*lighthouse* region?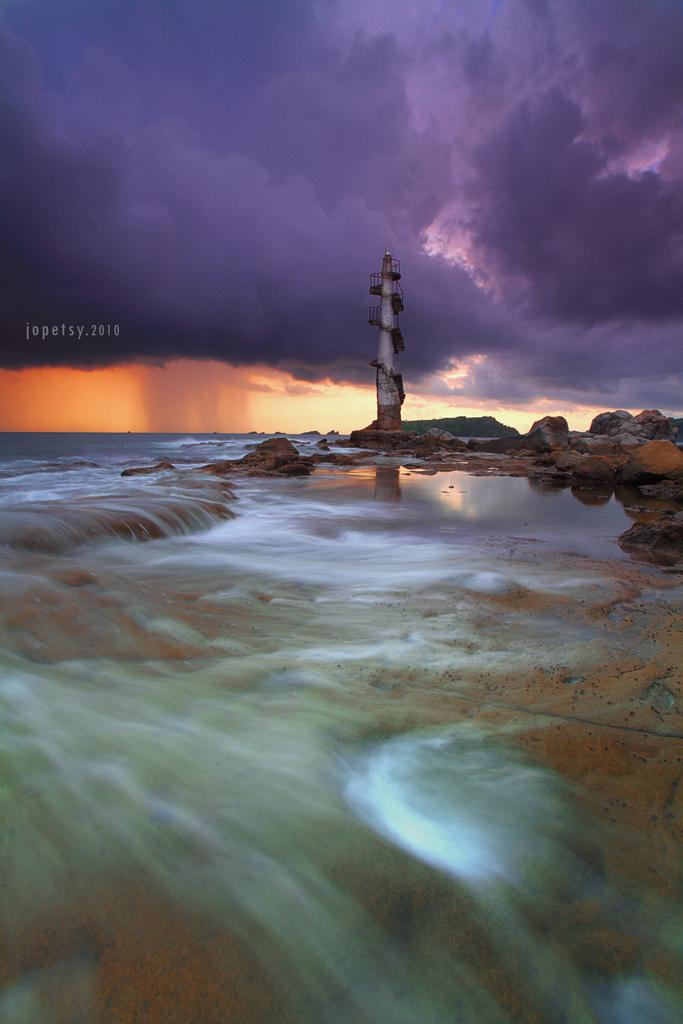
<bbox>355, 237, 429, 412</bbox>
